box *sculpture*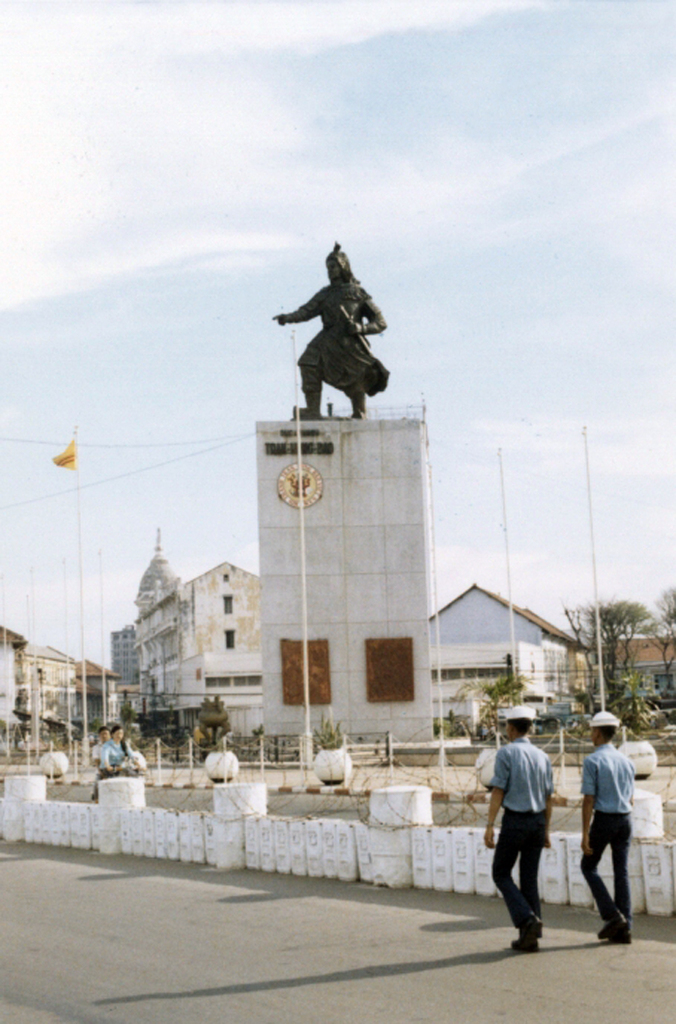
l=260, t=236, r=400, b=422
